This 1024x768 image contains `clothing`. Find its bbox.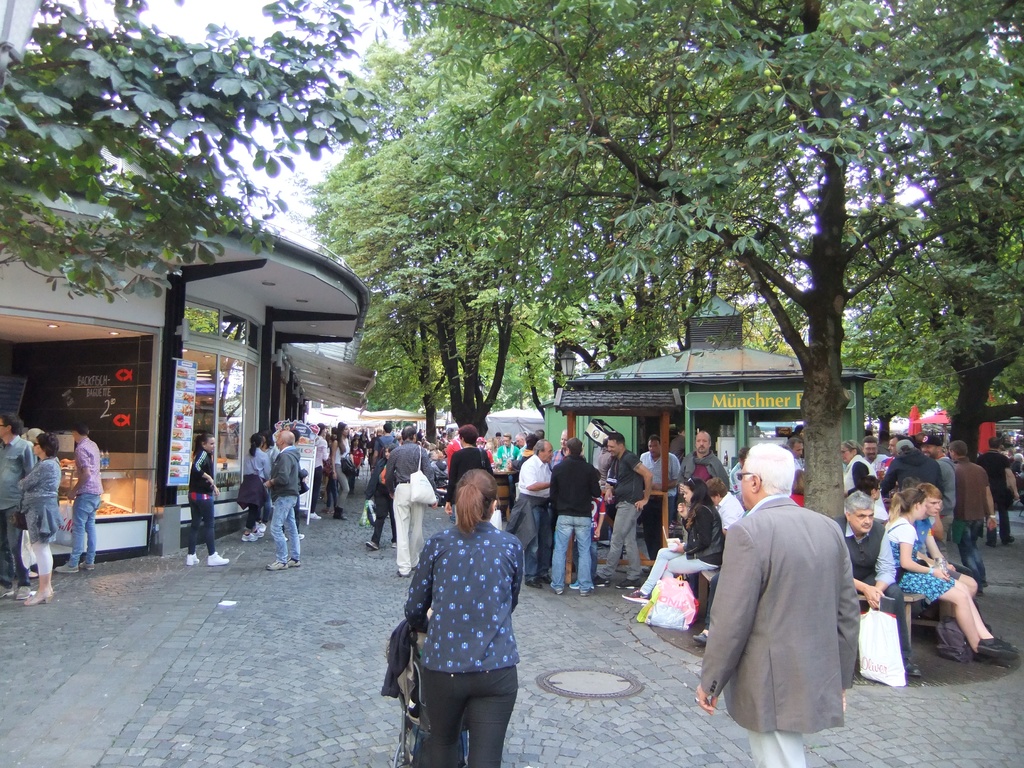
520,454,559,498.
